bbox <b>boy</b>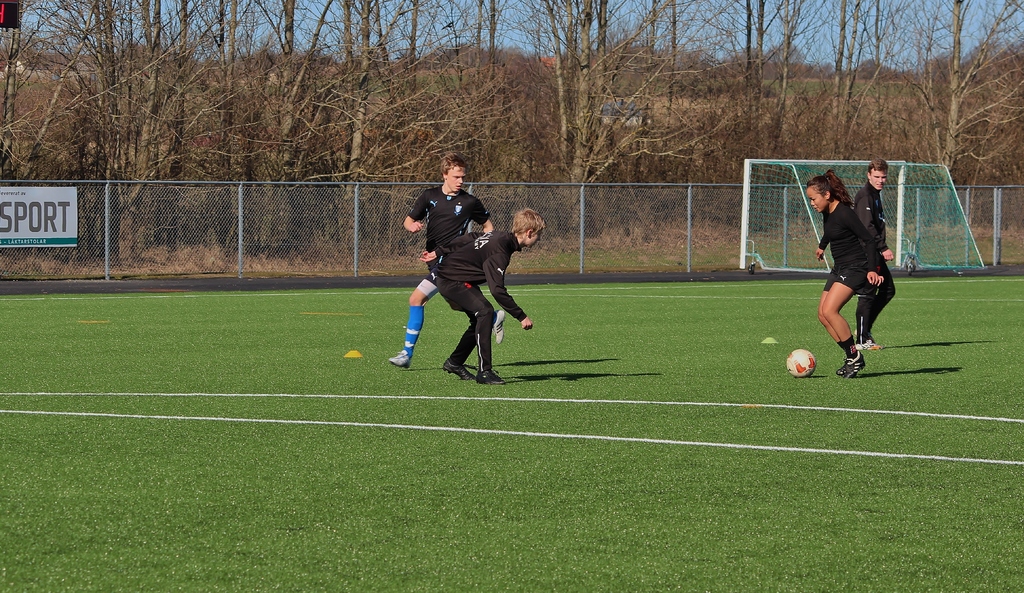
rect(852, 161, 897, 347)
